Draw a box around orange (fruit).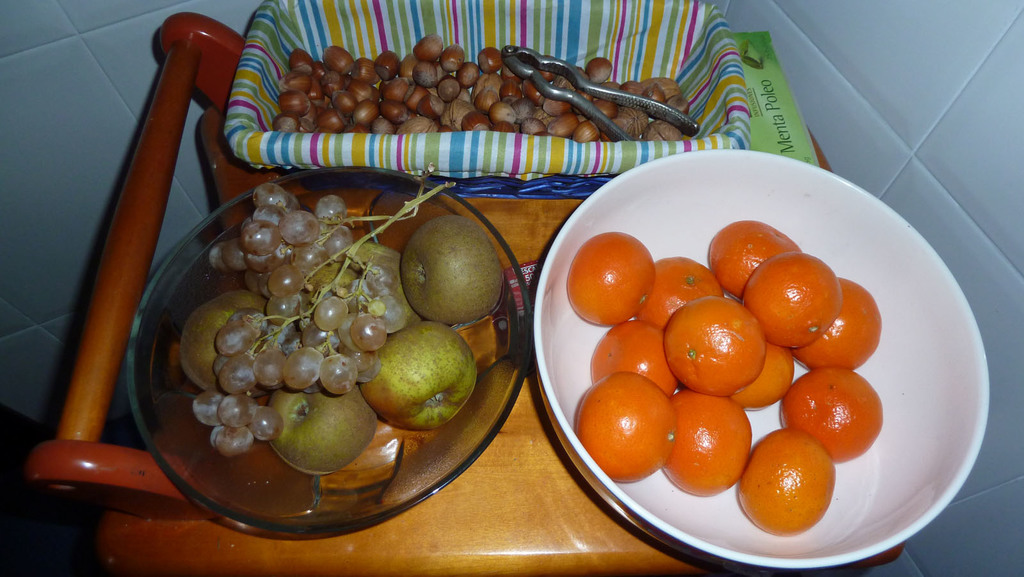
[x1=730, y1=343, x2=793, y2=408].
